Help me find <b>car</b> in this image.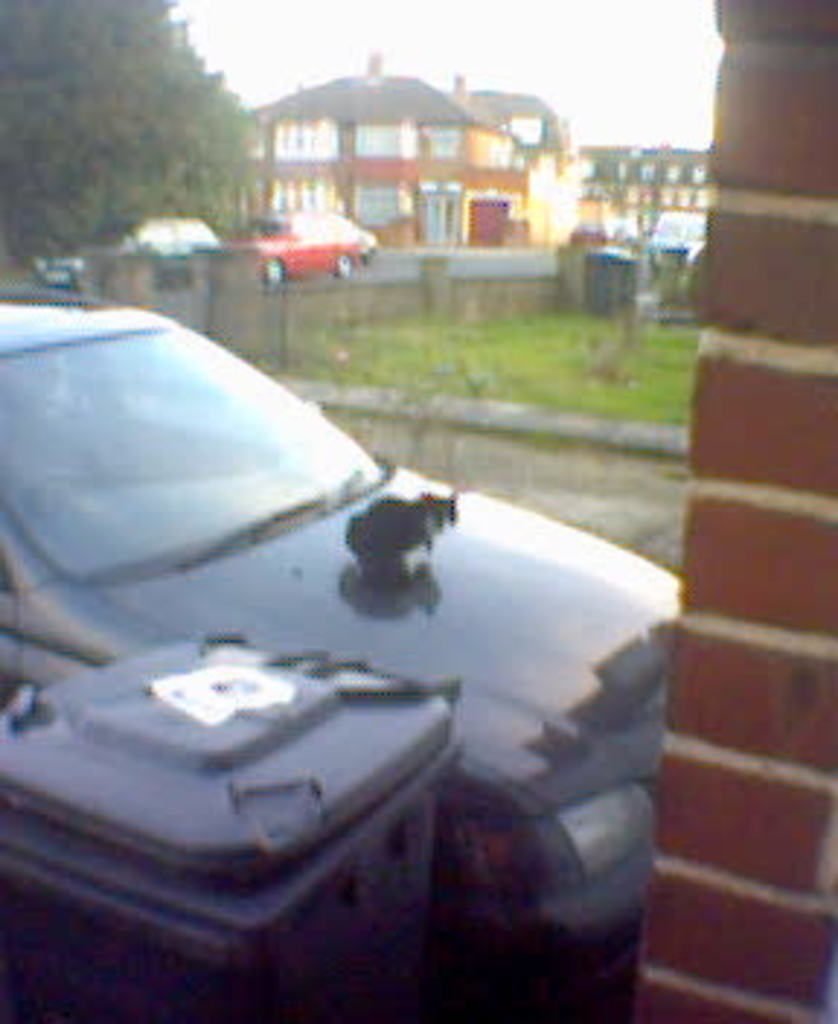
Found it: x1=35, y1=250, x2=81, y2=305.
